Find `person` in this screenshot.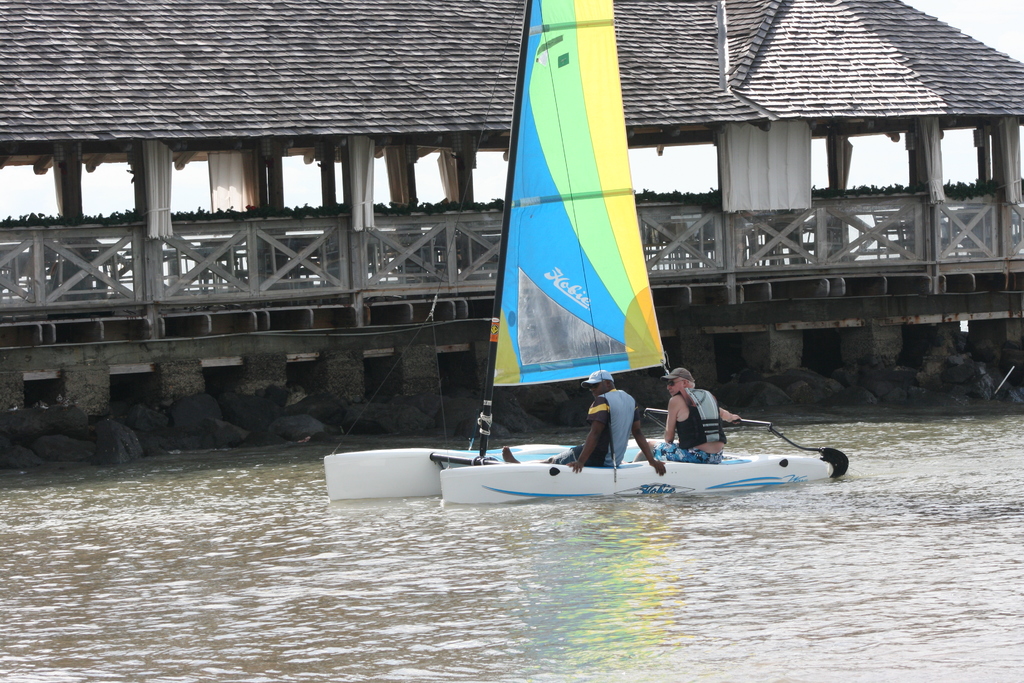
The bounding box for `person` is box(637, 369, 769, 465).
